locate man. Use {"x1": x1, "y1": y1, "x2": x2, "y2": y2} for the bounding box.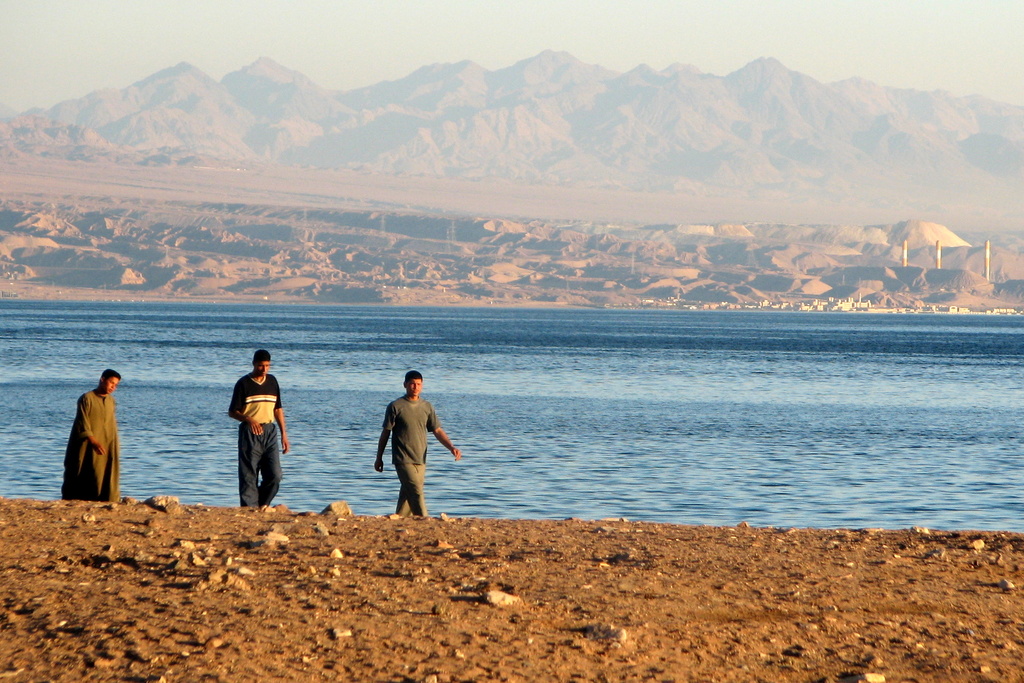
{"x1": 63, "y1": 372, "x2": 119, "y2": 502}.
